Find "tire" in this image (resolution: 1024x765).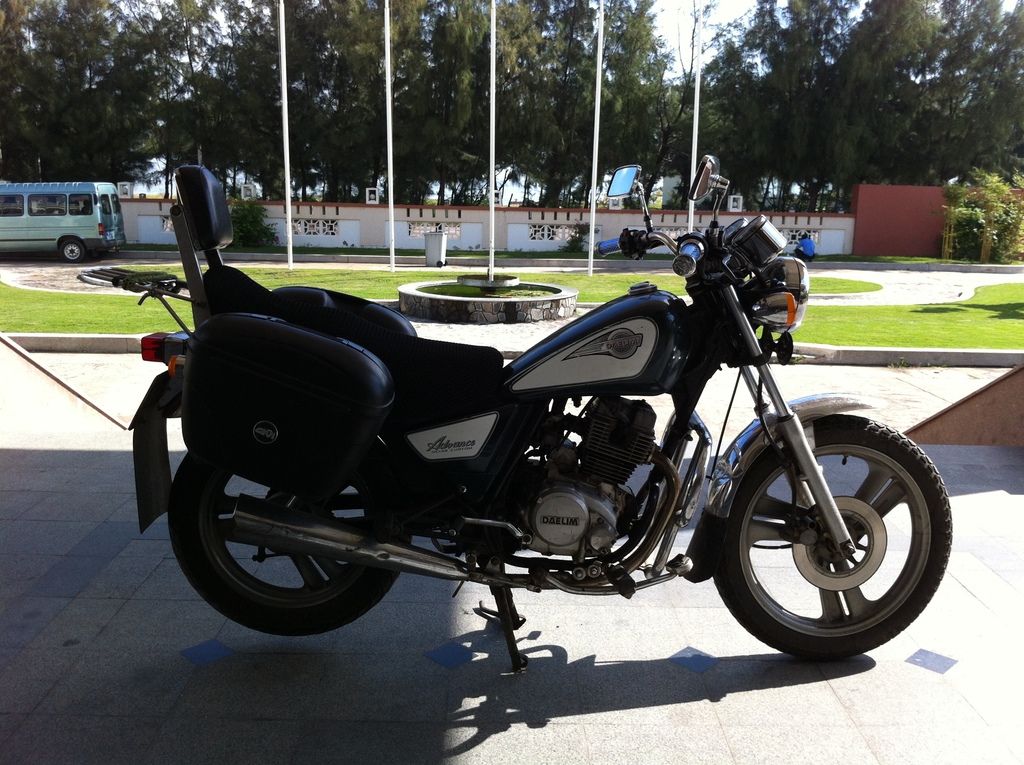
59, 240, 83, 262.
